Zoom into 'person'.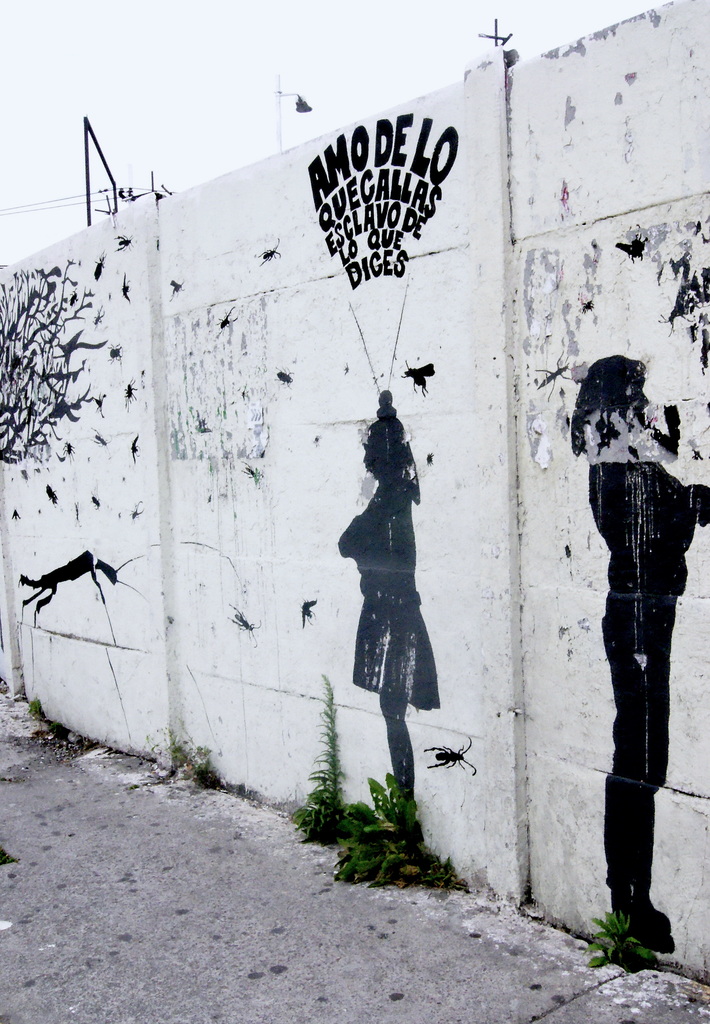
Zoom target: bbox=(568, 356, 709, 960).
